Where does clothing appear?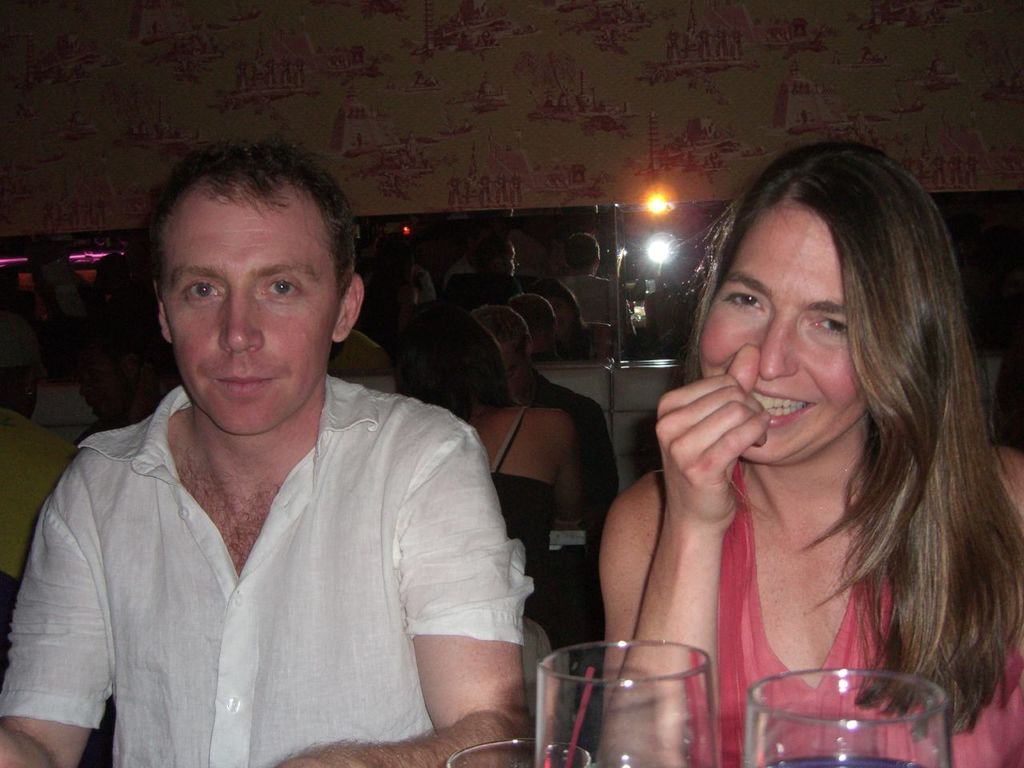
Appears at pyautogui.locateOnScreen(520, 374, 624, 522).
